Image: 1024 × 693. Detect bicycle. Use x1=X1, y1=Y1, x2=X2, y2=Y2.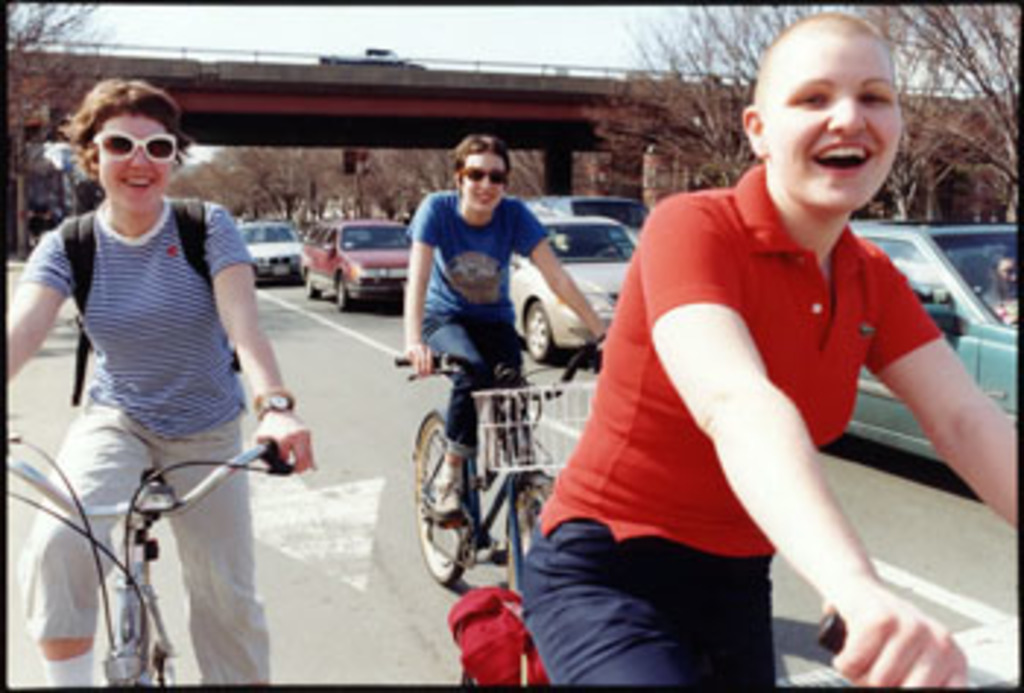
x1=395, y1=330, x2=568, y2=605.
